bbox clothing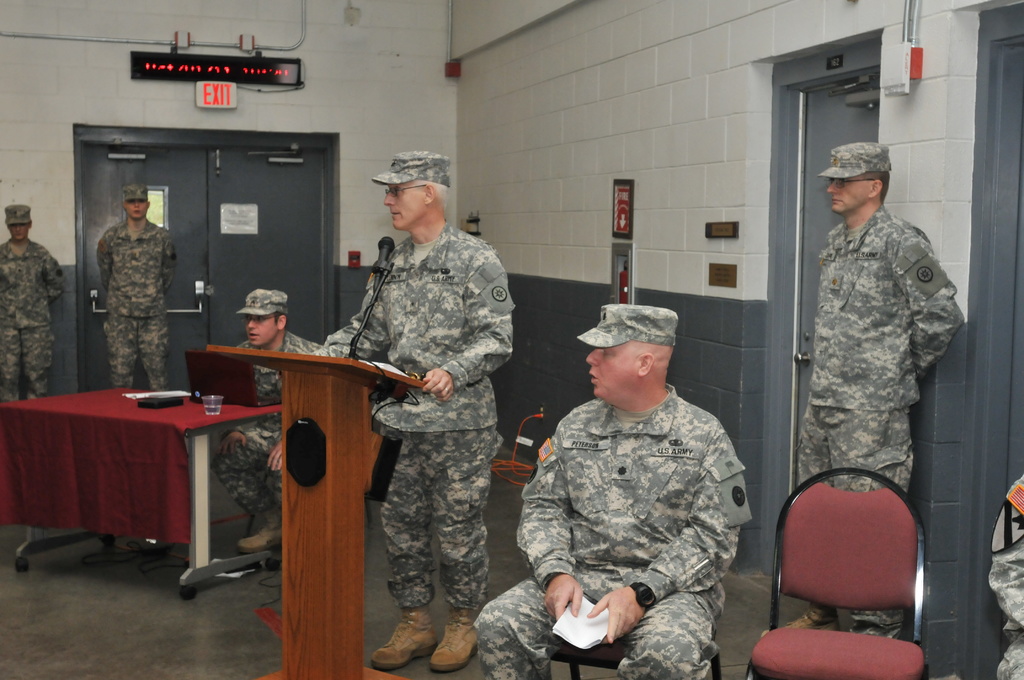
rect(0, 244, 65, 403)
